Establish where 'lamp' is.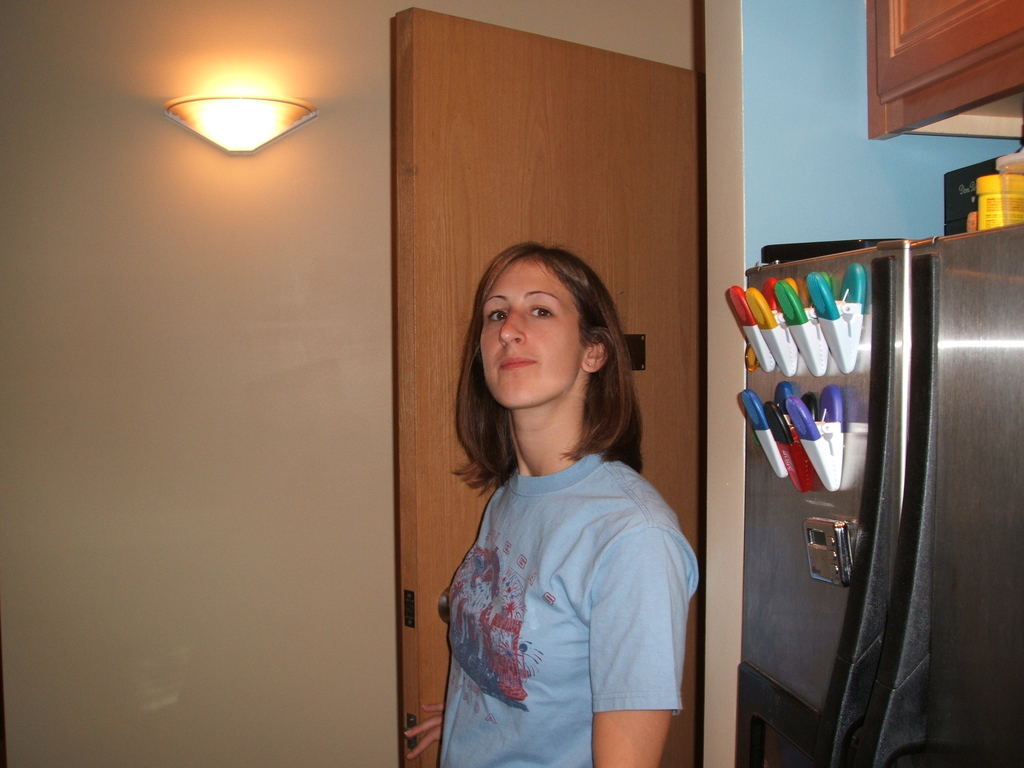
Established at locate(154, 49, 328, 174).
